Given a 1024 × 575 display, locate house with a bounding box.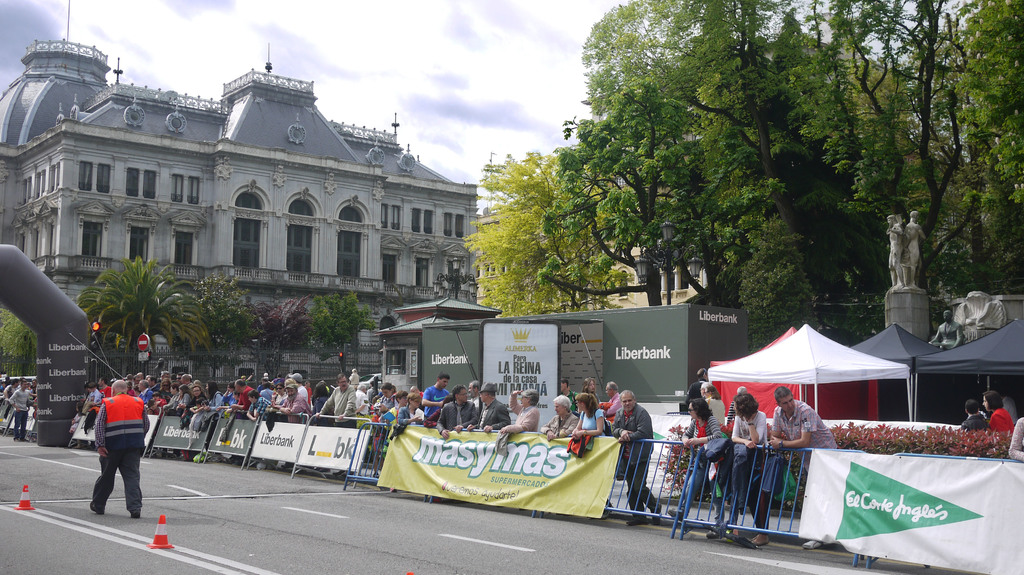
Located: (584,239,713,310).
